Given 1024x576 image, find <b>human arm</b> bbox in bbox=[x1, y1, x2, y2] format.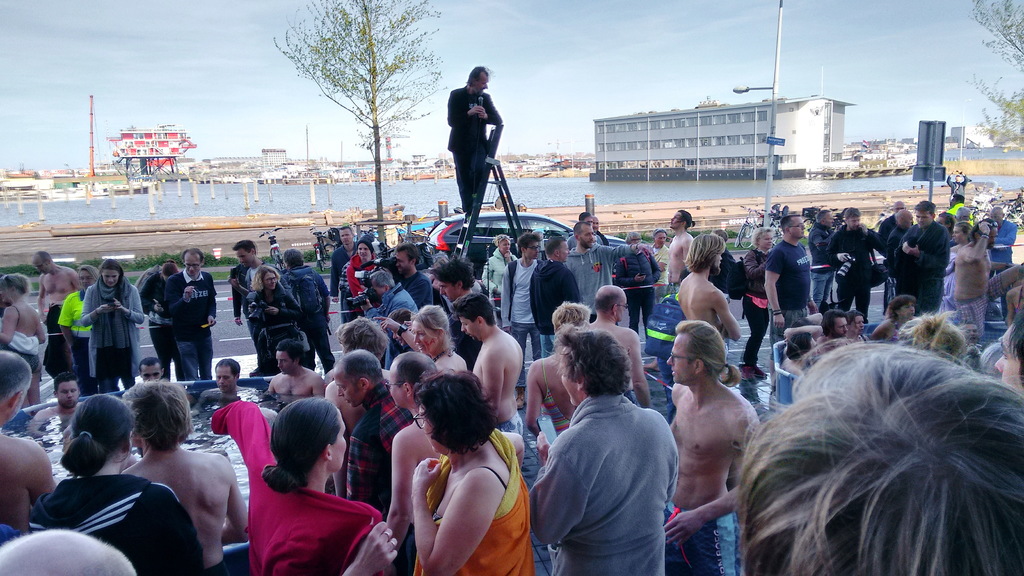
bbox=[477, 257, 502, 293].
